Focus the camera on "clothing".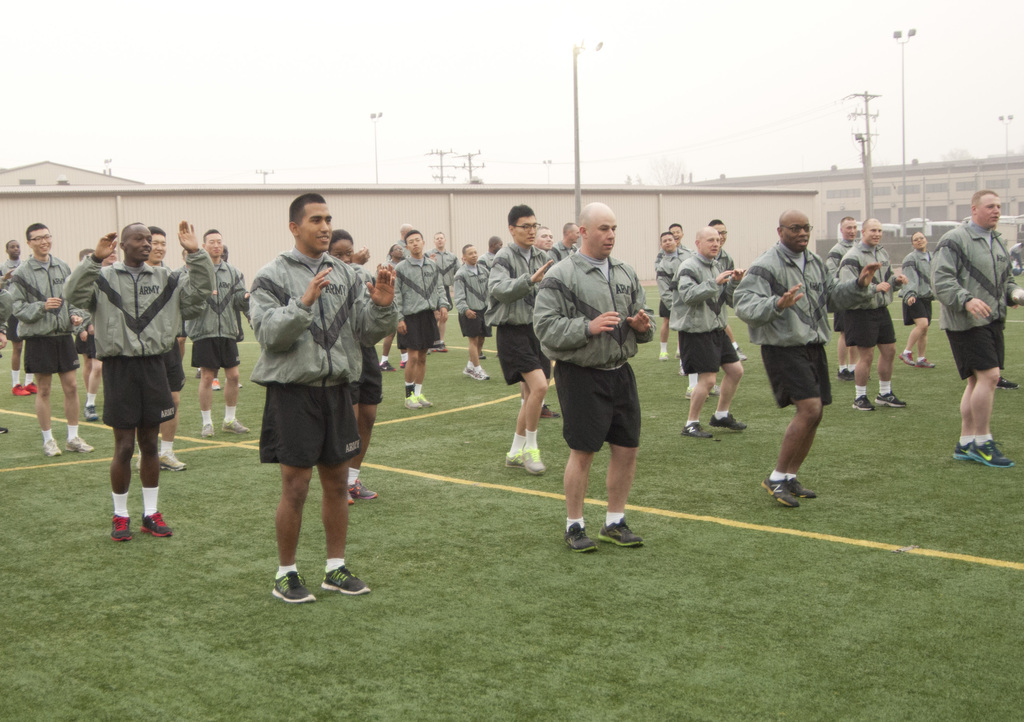
Focus region: bbox=[652, 246, 691, 311].
